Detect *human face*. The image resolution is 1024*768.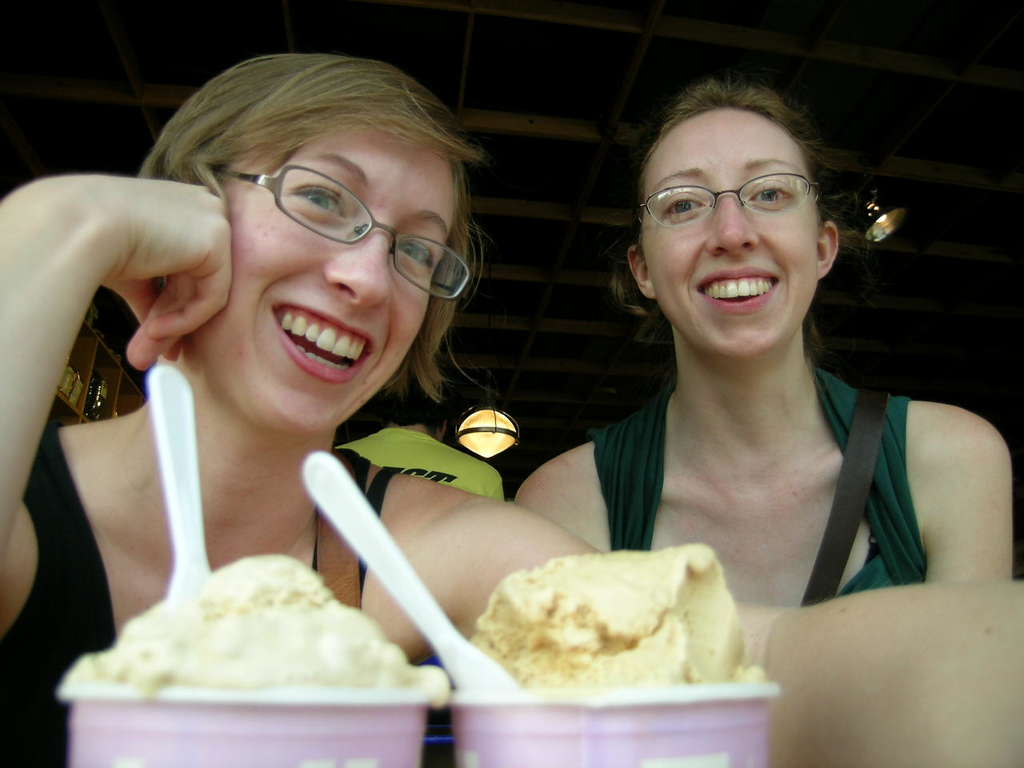
{"x1": 196, "y1": 130, "x2": 456, "y2": 438}.
